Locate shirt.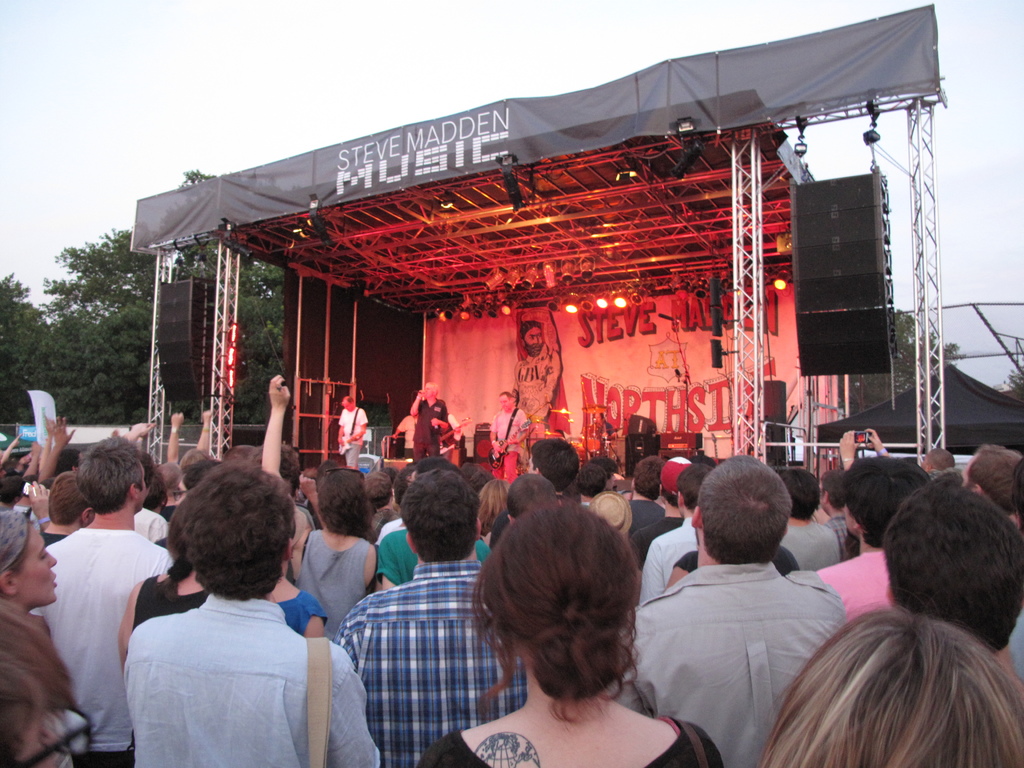
Bounding box: box=[637, 516, 698, 606].
